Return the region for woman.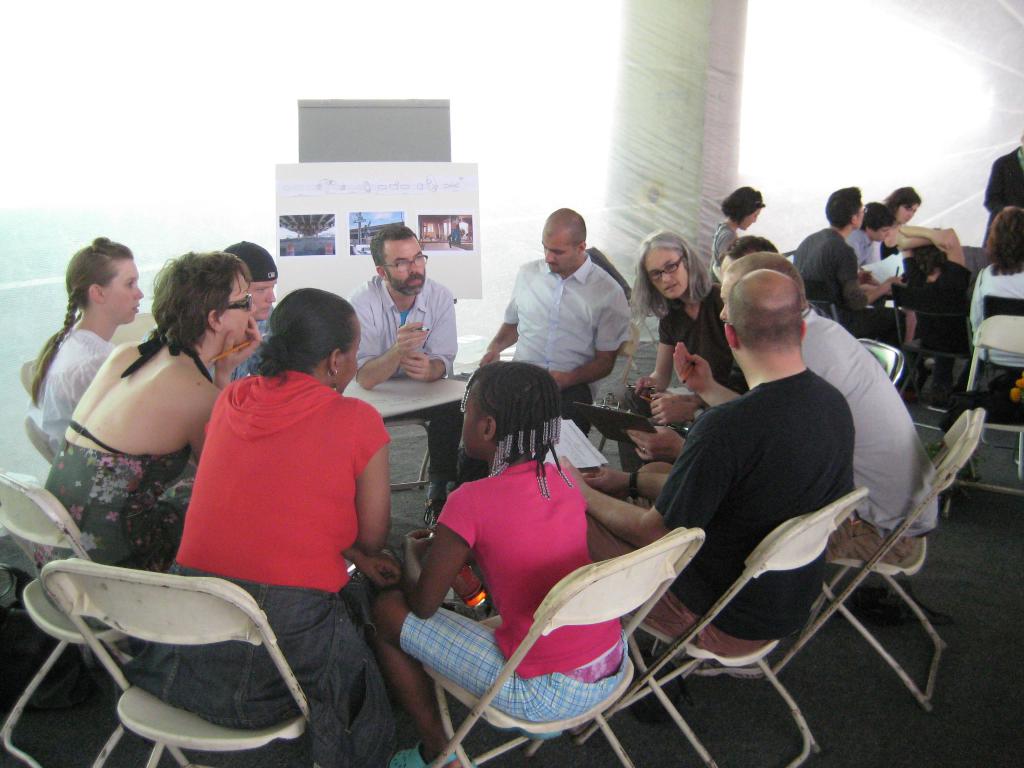
[left=884, top=186, right=925, bottom=259].
